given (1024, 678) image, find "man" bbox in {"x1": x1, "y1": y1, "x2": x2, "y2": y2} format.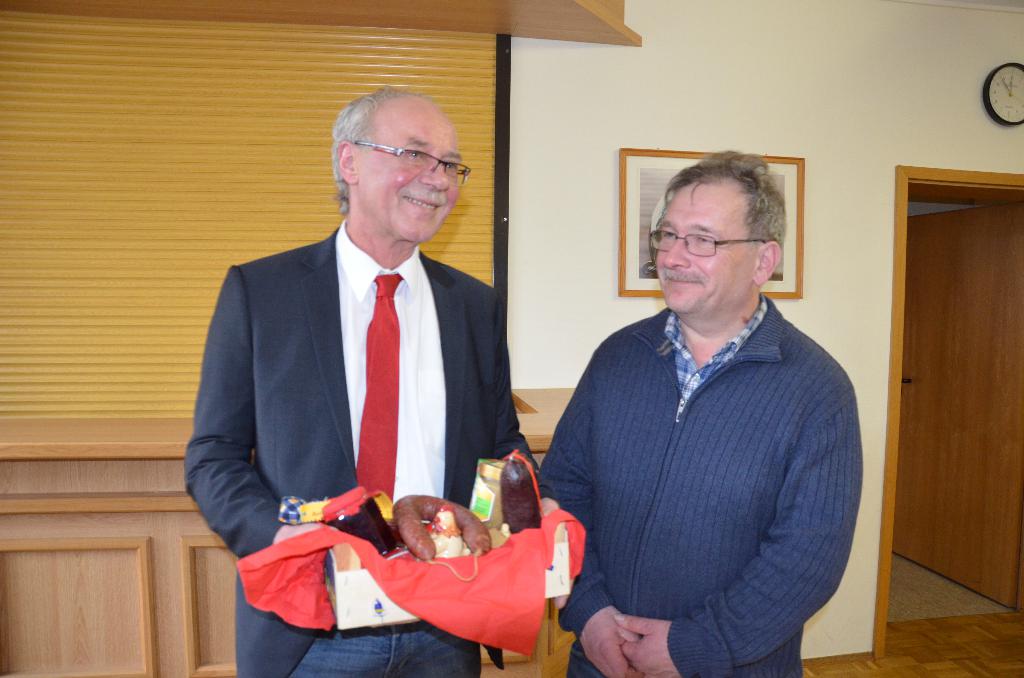
{"x1": 535, "y1": 148, "x2": 863, "y2": 677}.
